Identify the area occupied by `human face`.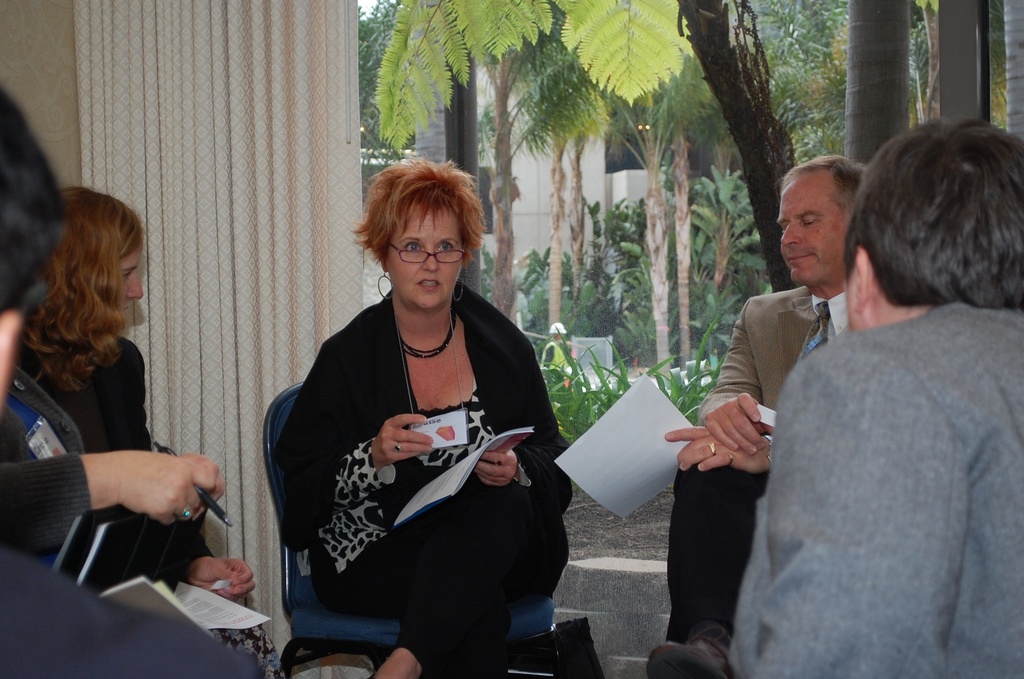
Area: [122, 249, 148, 300].
